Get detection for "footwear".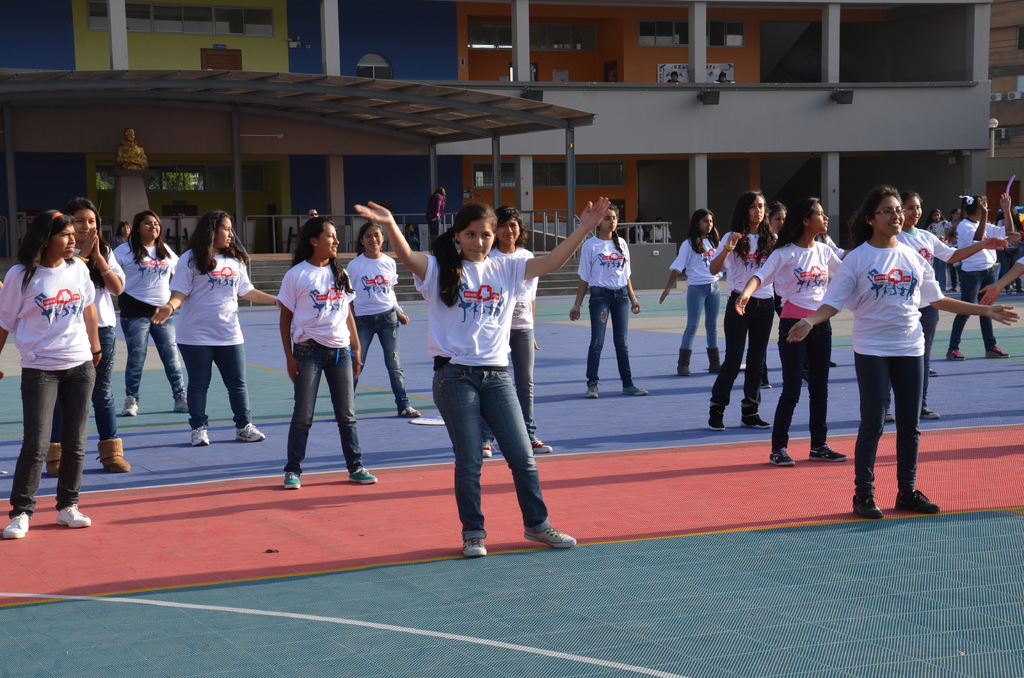
Detection: box=[396, 407, 421, 414].
